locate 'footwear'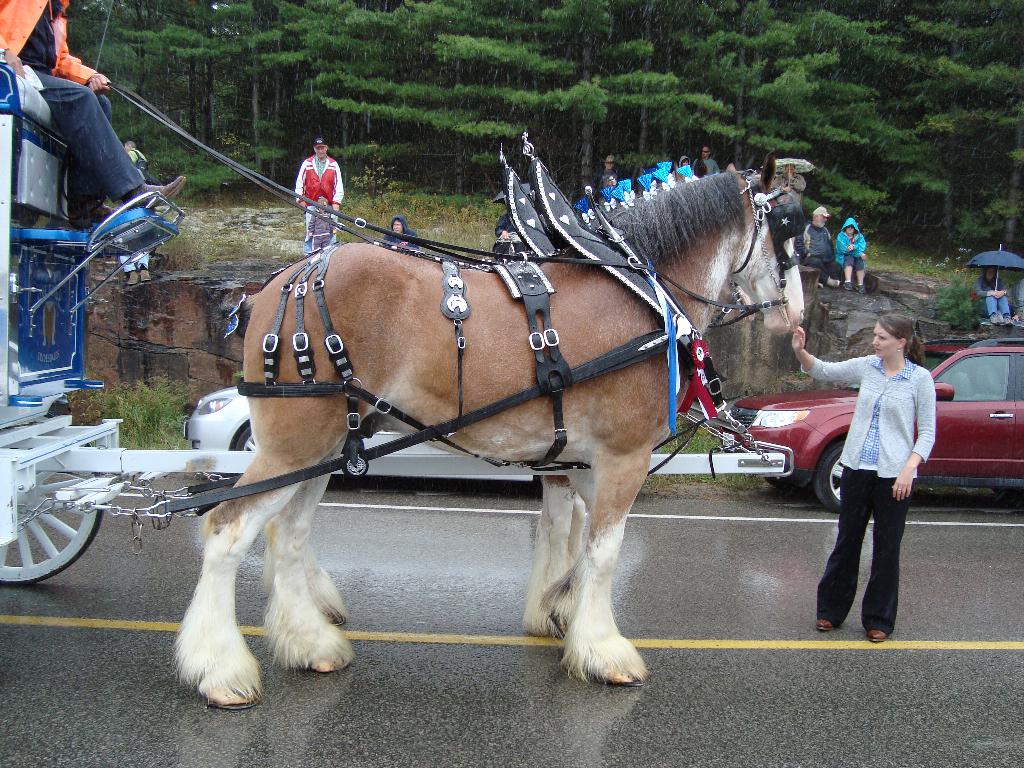
box(139, 268, 150, 280)
